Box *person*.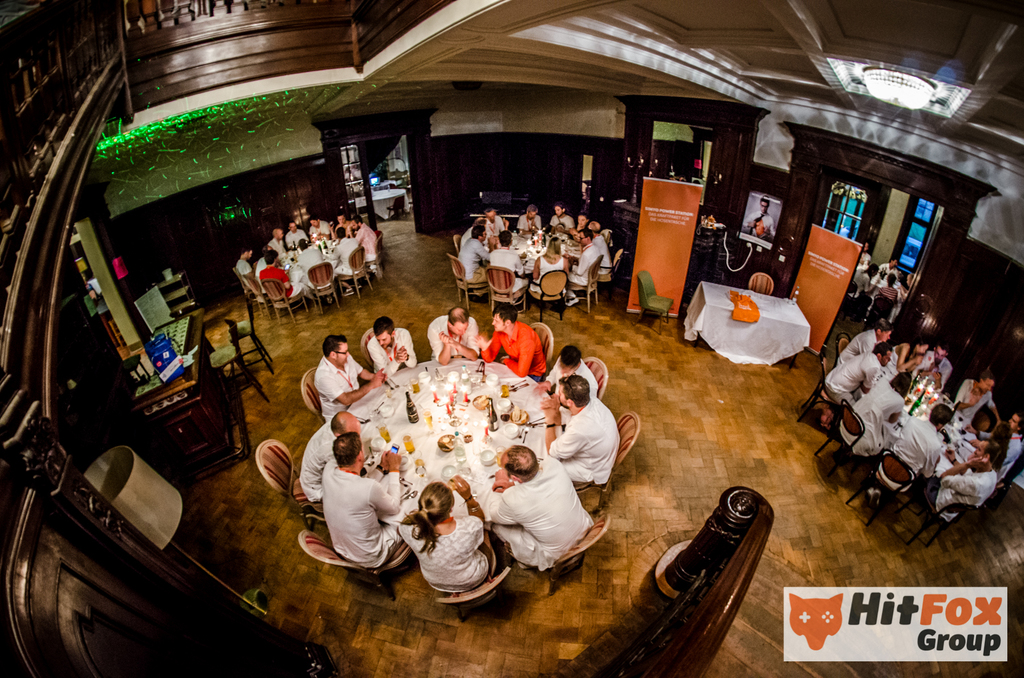
BBox(488, 229, 523, 290).
